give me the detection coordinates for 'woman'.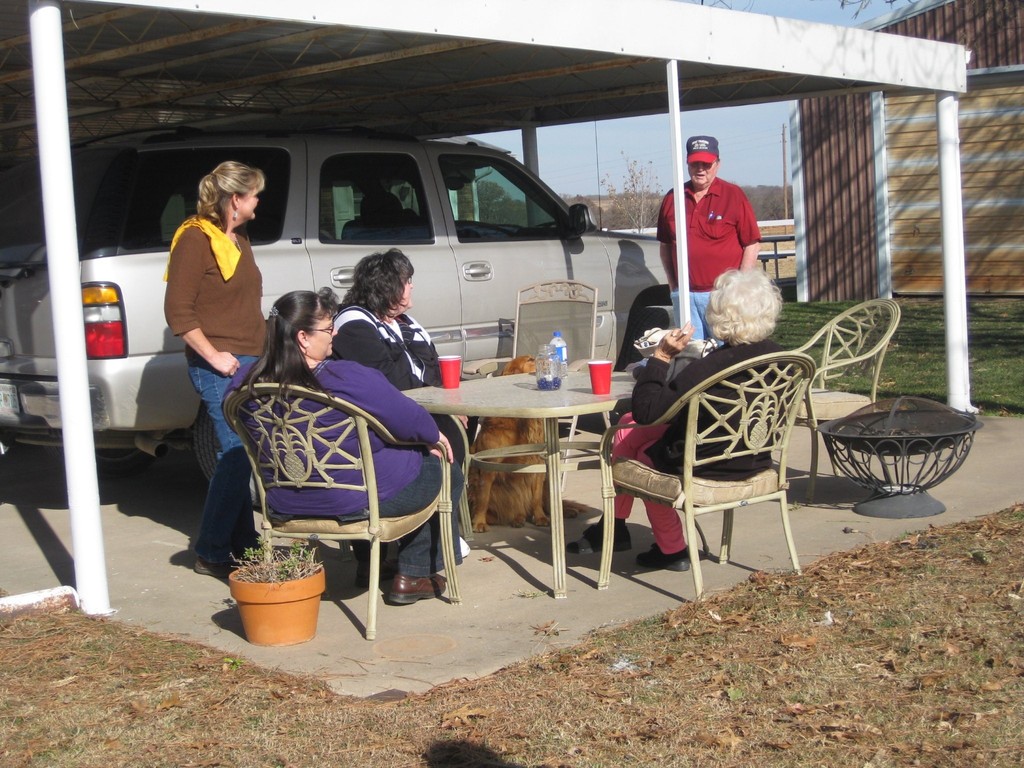
select_region(329, 248, 467, 443).
